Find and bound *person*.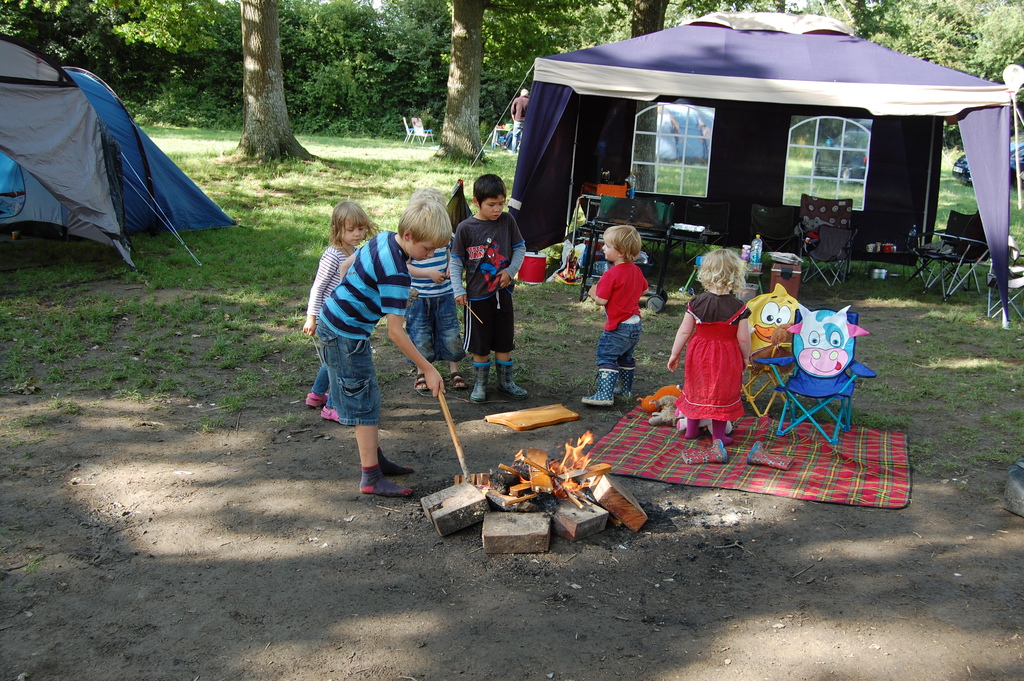
Bound: Rect(305, 201, 380, 425).
